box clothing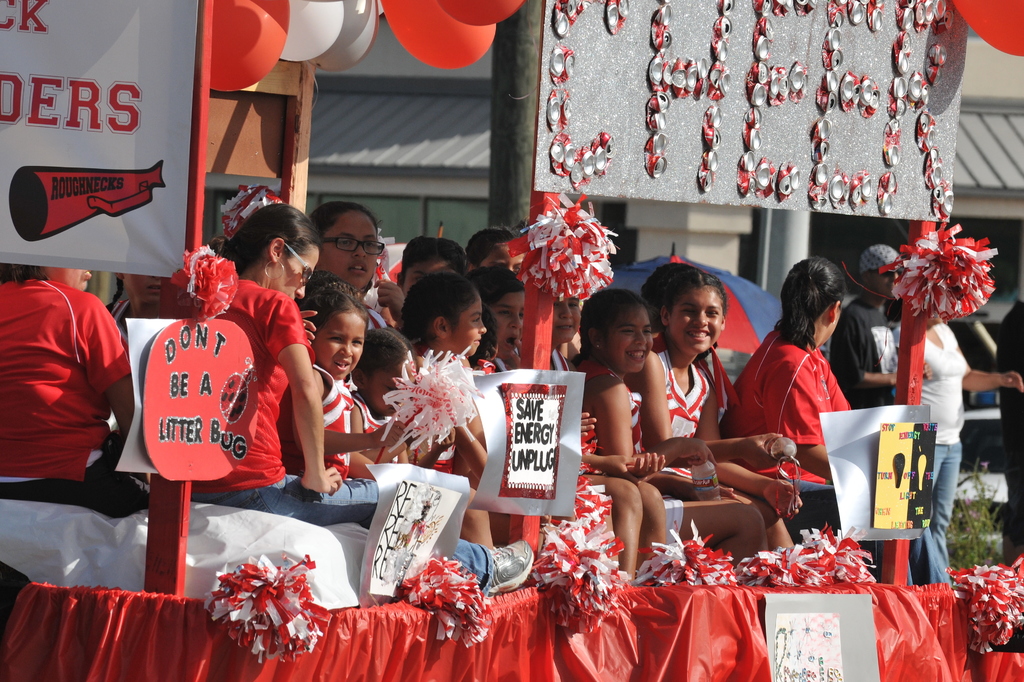
crop(660, 348, 714, 440)
